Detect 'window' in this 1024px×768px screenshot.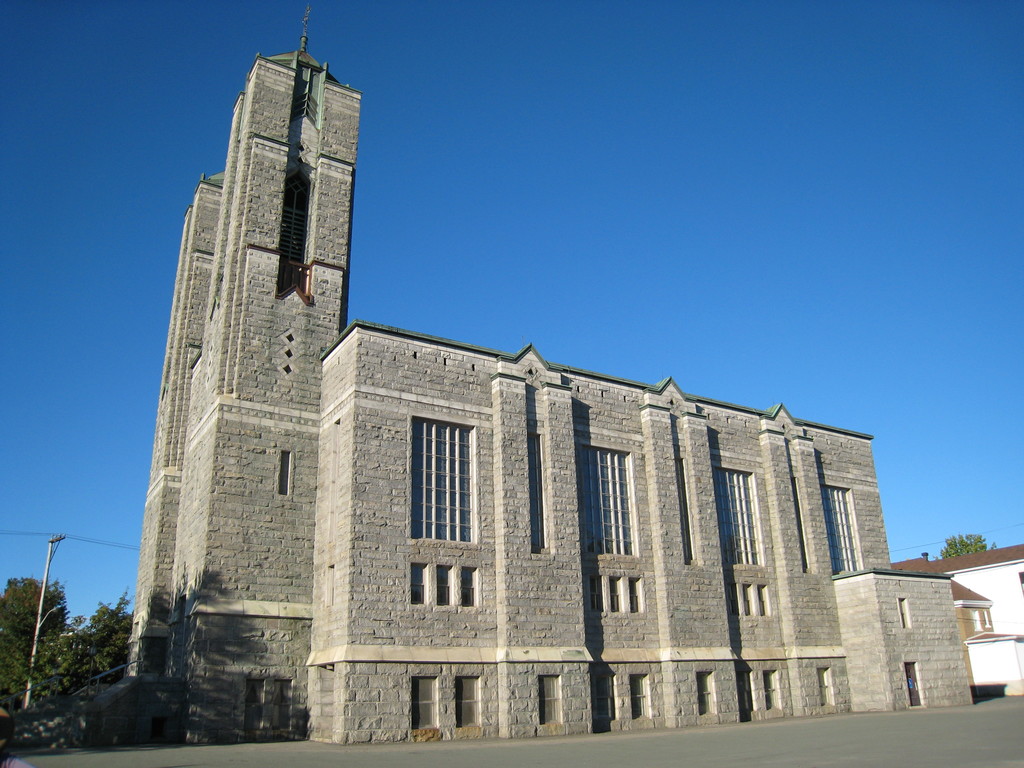
Detection: pyautogui.locateOnScreen(459, 678, 477, 722).
